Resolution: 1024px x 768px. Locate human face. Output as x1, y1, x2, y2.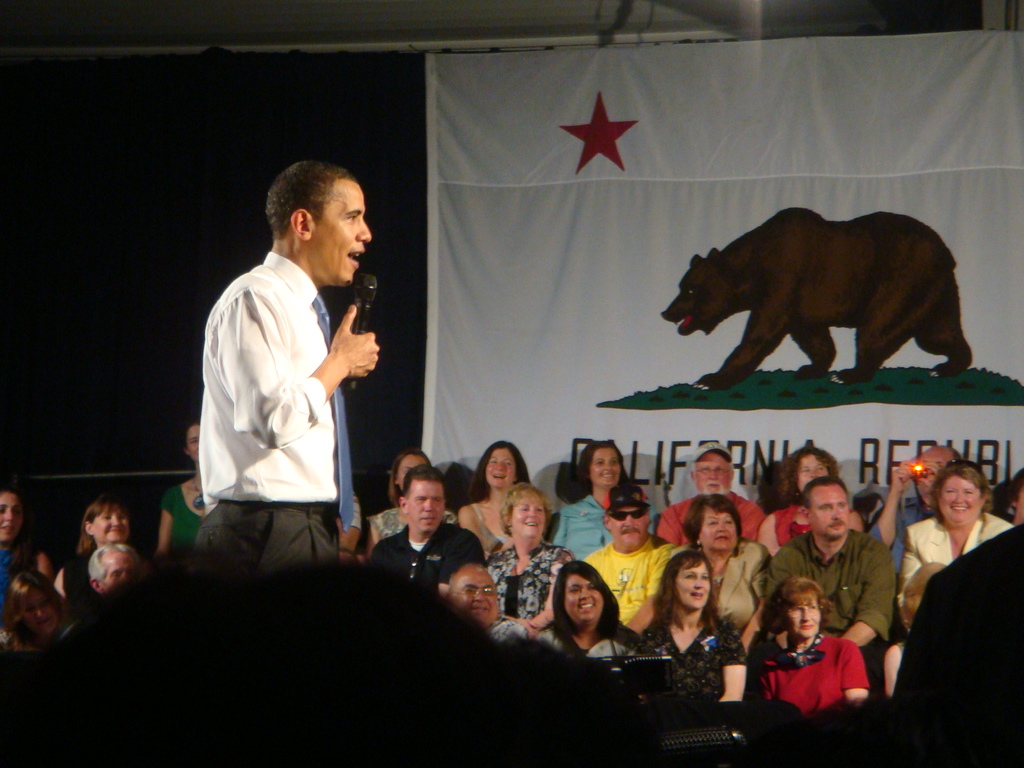
941, 474, 995, 524.
